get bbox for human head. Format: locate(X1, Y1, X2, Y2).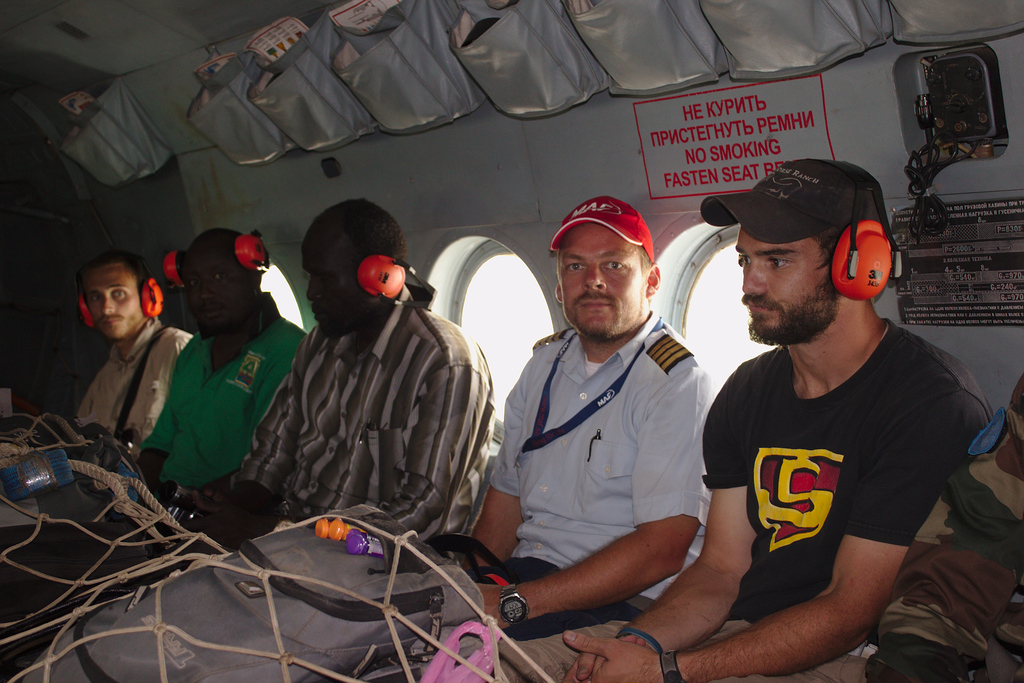
locate(77, 253, 155, 340).
